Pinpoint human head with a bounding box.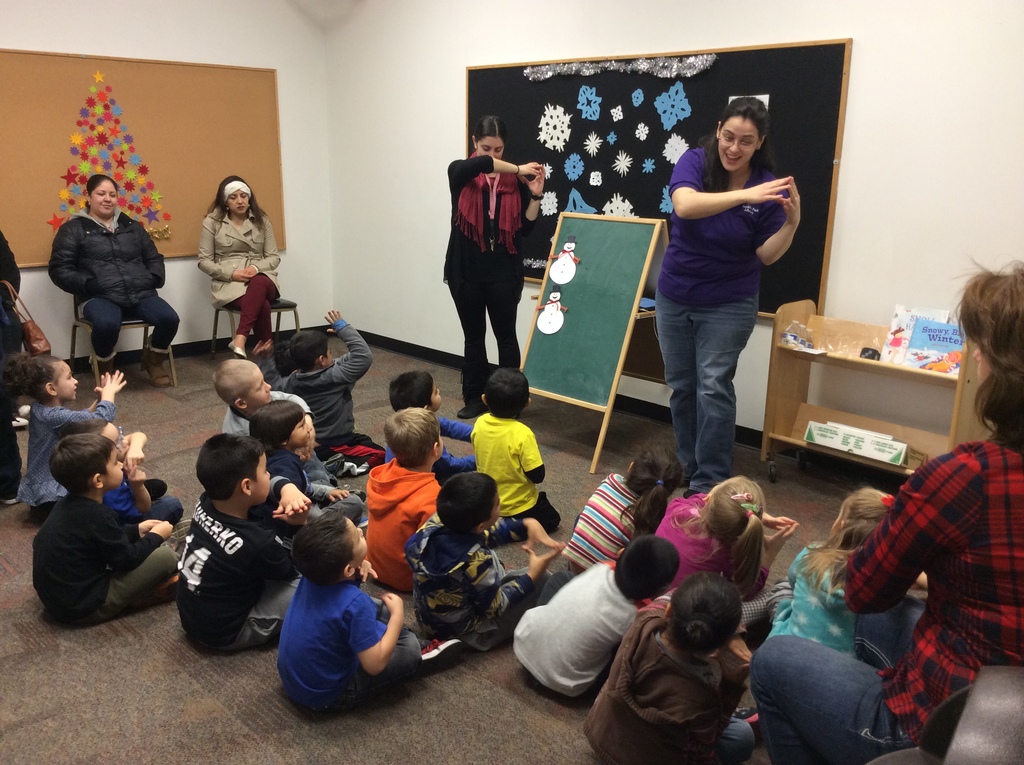
287 327 333 369.
